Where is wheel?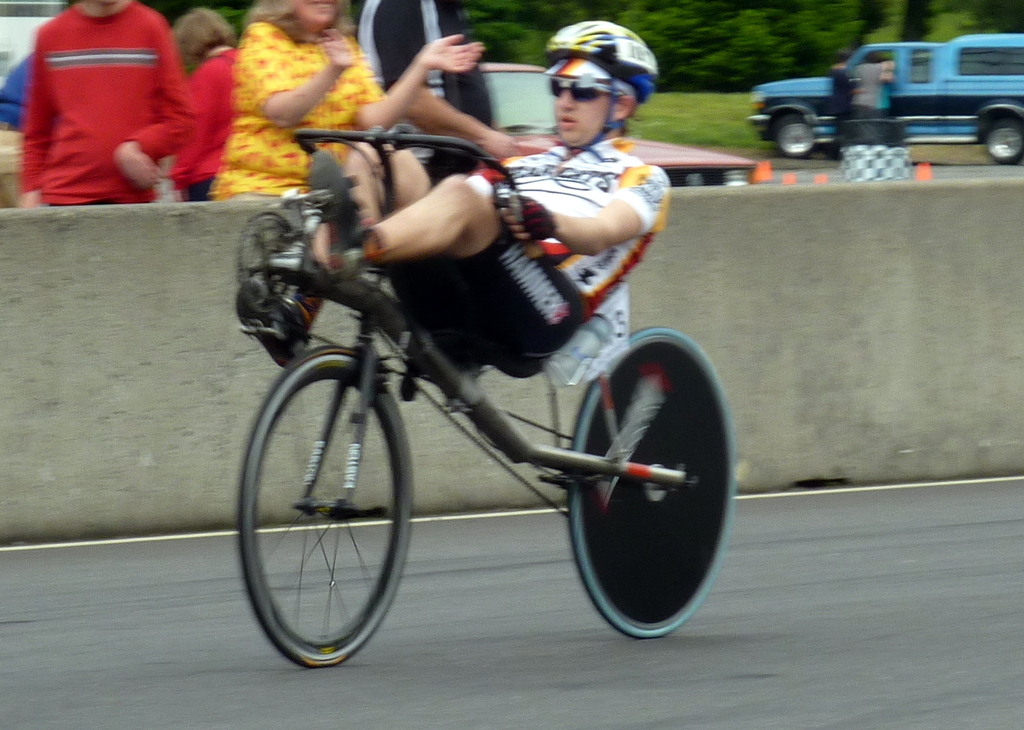
crop(234, 338, 420, 674).
